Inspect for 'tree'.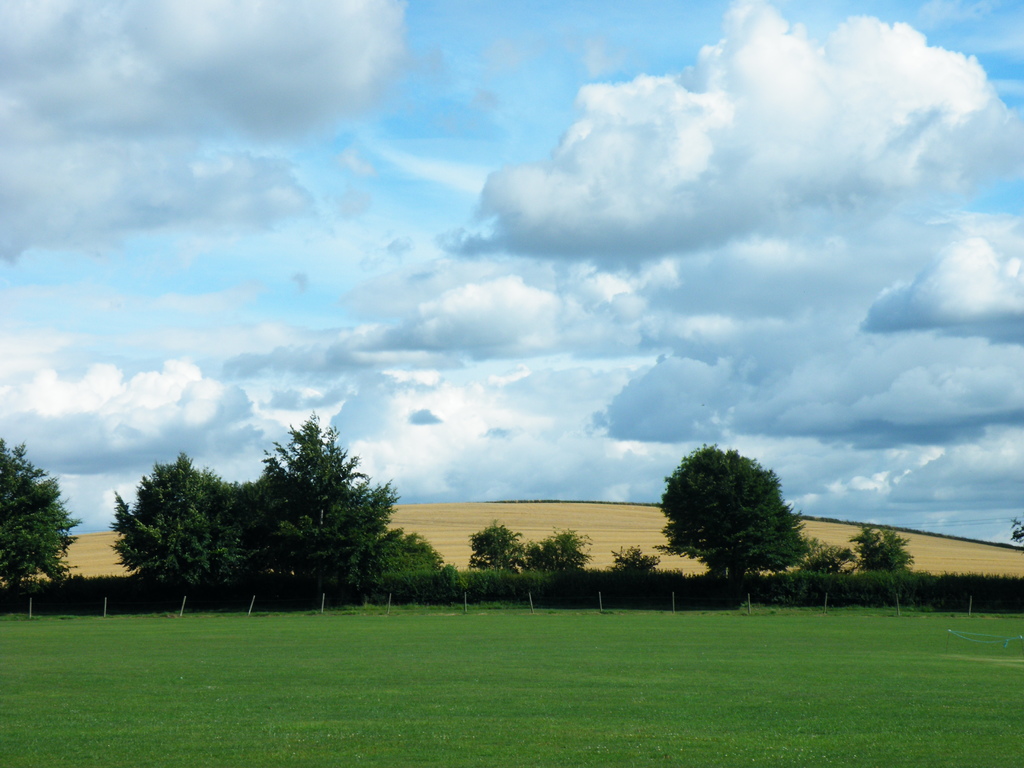
Inspection: select_region(520, 527, 597, 573).
